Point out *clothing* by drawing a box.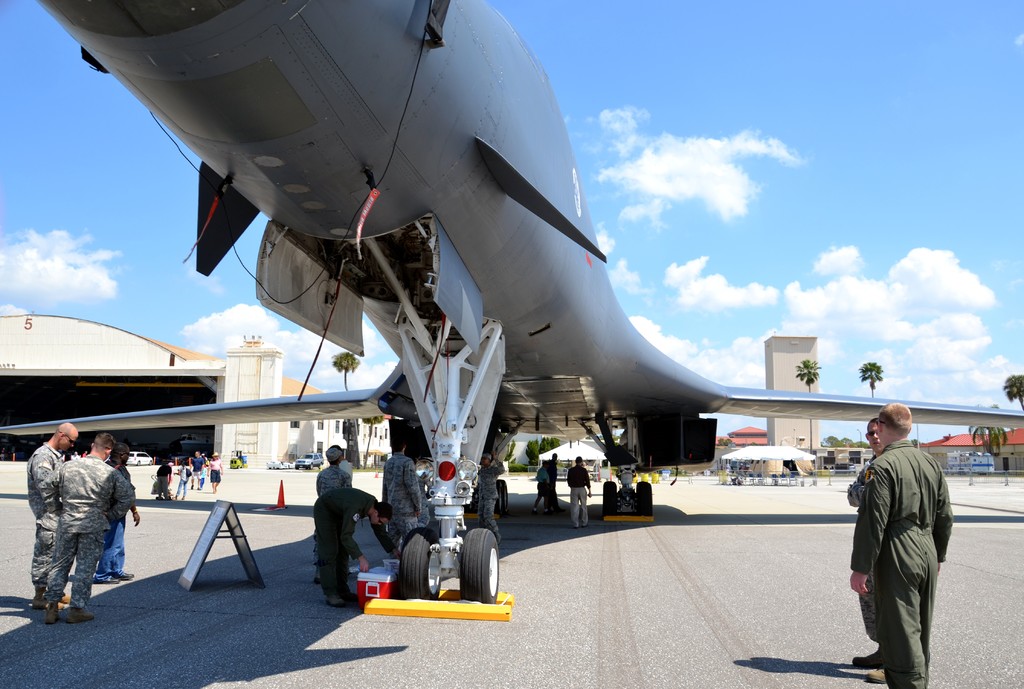
pyautogui.locateOnScreen(536, 462, 558, 507).
